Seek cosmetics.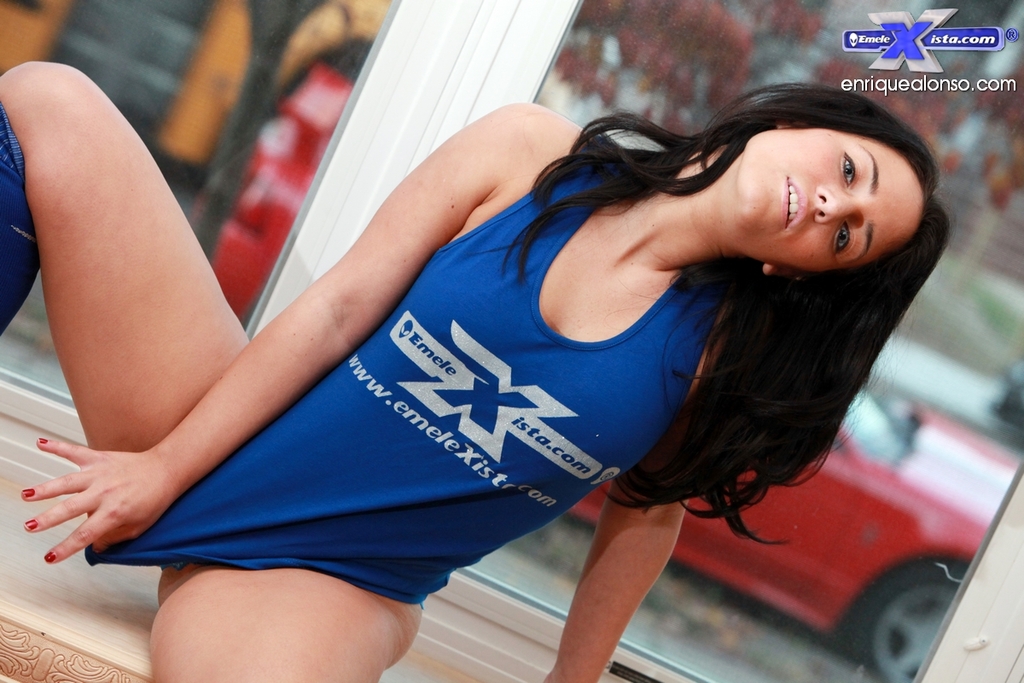
x1=43 y1=548 x2=61 y2=568.
